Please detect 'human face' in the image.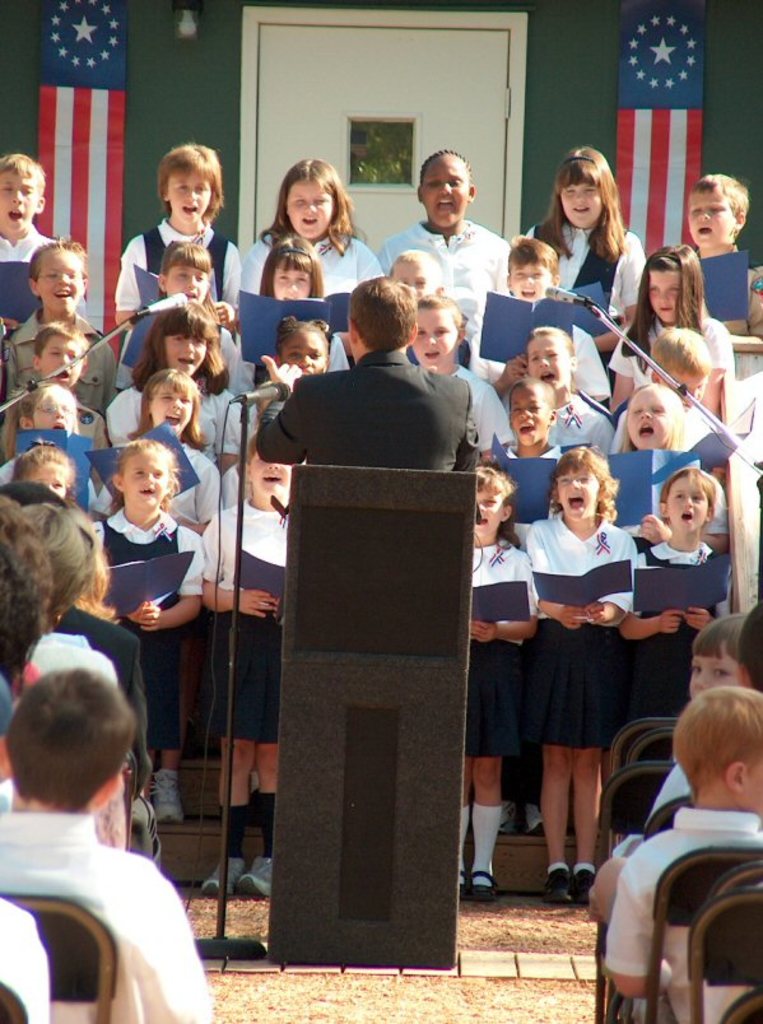
box=[121, 455, 171, 508].
